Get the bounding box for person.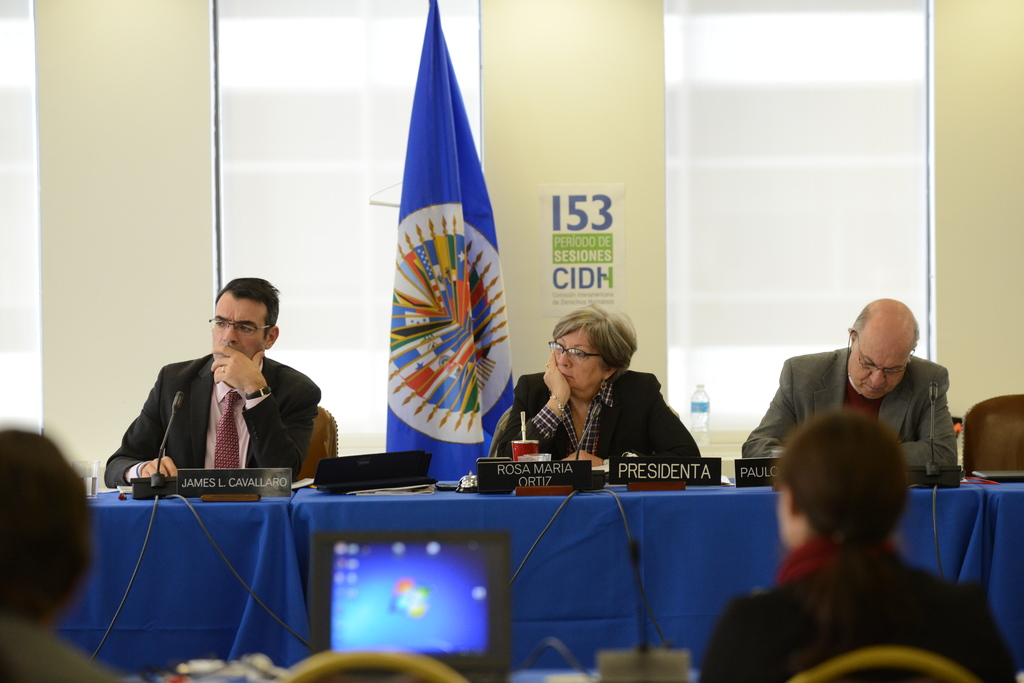
739/298/956/478.
